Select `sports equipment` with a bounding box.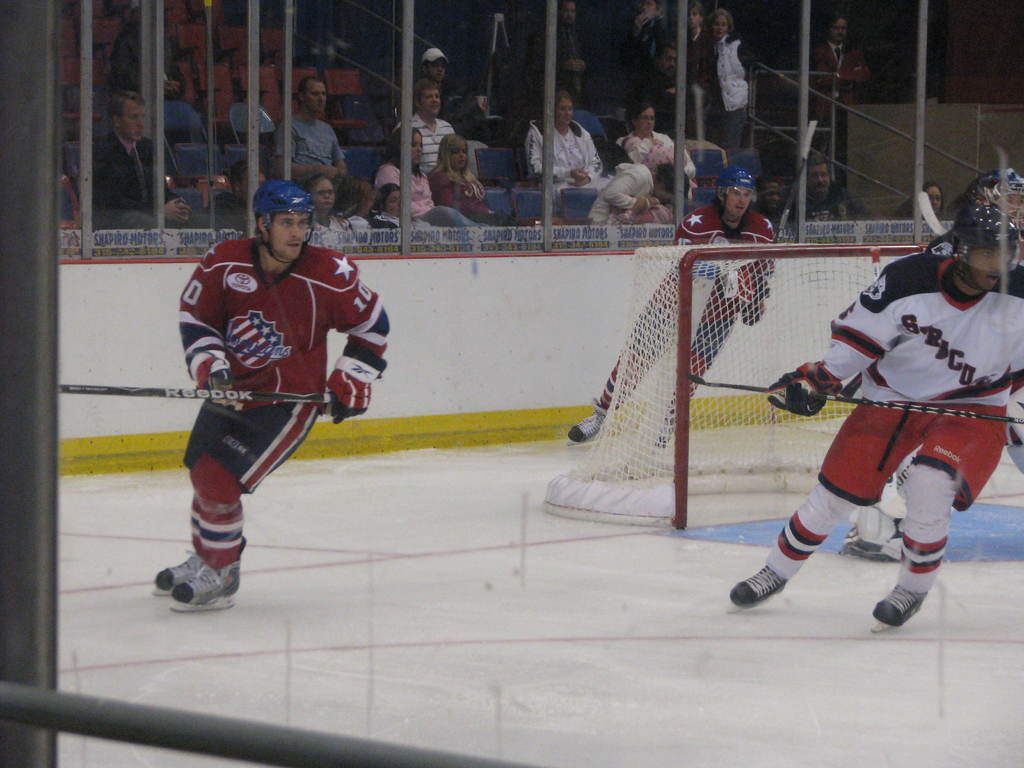
[x1=682, y1=375, x2=1023, y2=424].
